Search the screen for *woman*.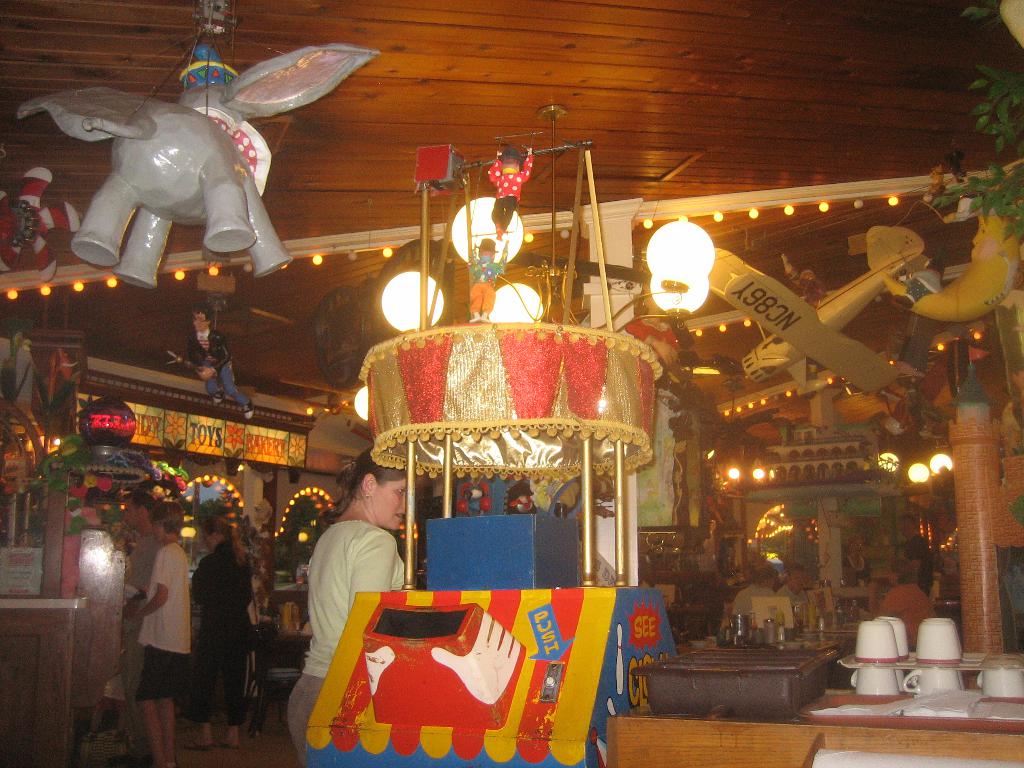
Found at 840,525,874,586.
